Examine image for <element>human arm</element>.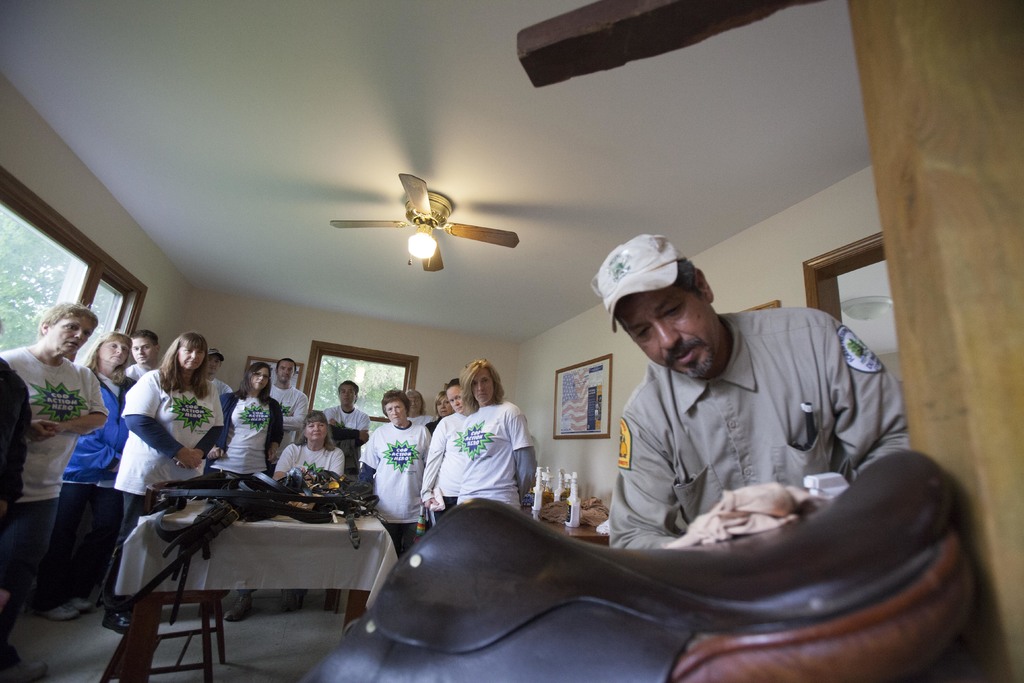
Examination result: region(510, 403, 535, 520).
